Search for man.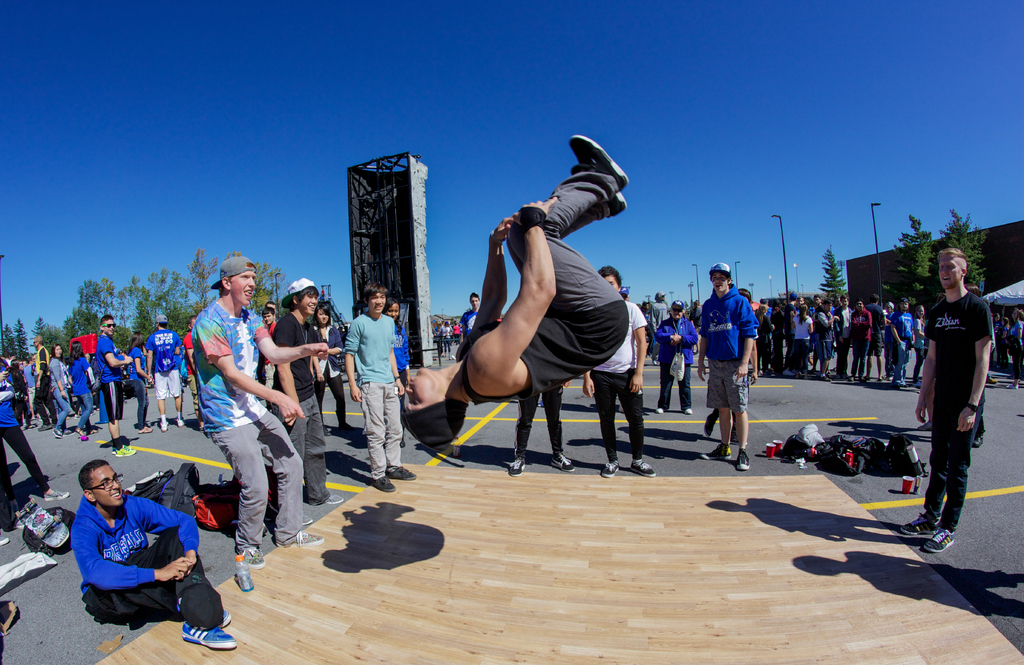
Found at (342,286,416,497).
